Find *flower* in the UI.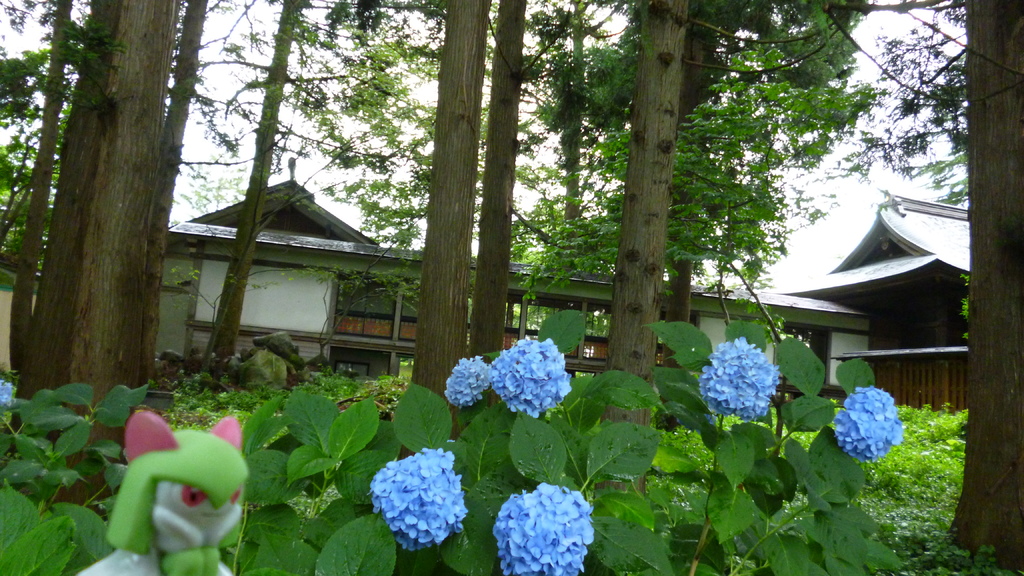
UI element at crop(698, 337, 781, 419).
